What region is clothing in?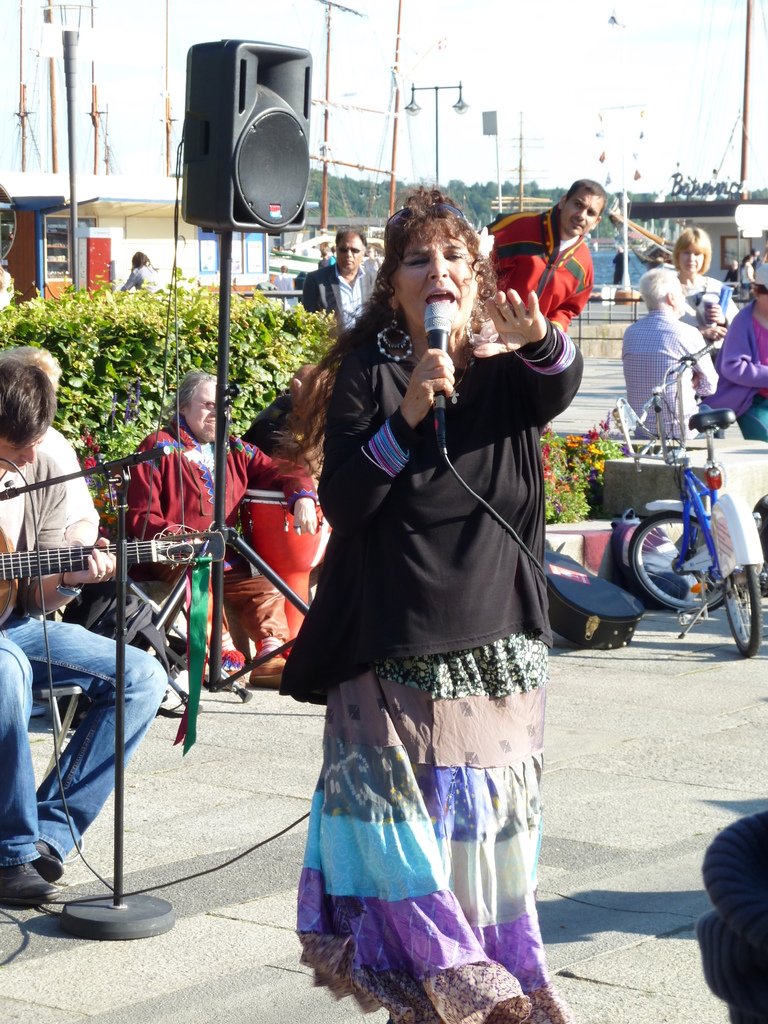
x1=714 y1=305 x2=765 y2=438.
